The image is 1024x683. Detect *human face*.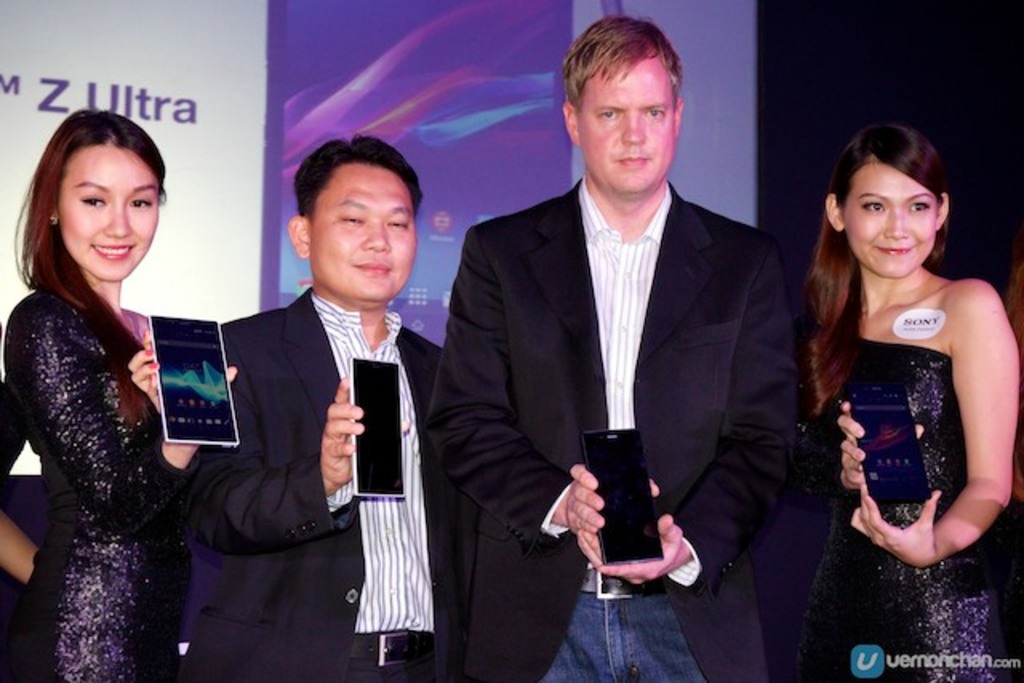
Detection: box(846, 163, 946, 274).
